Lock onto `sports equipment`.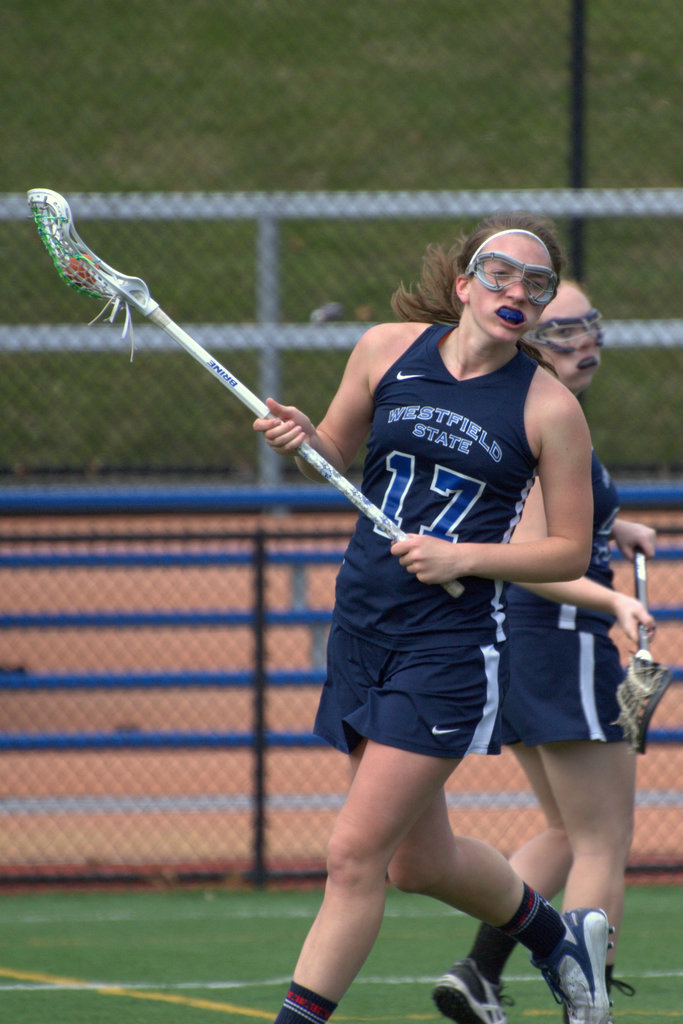
Locked: bbox=(458, 245, 561, 305).
